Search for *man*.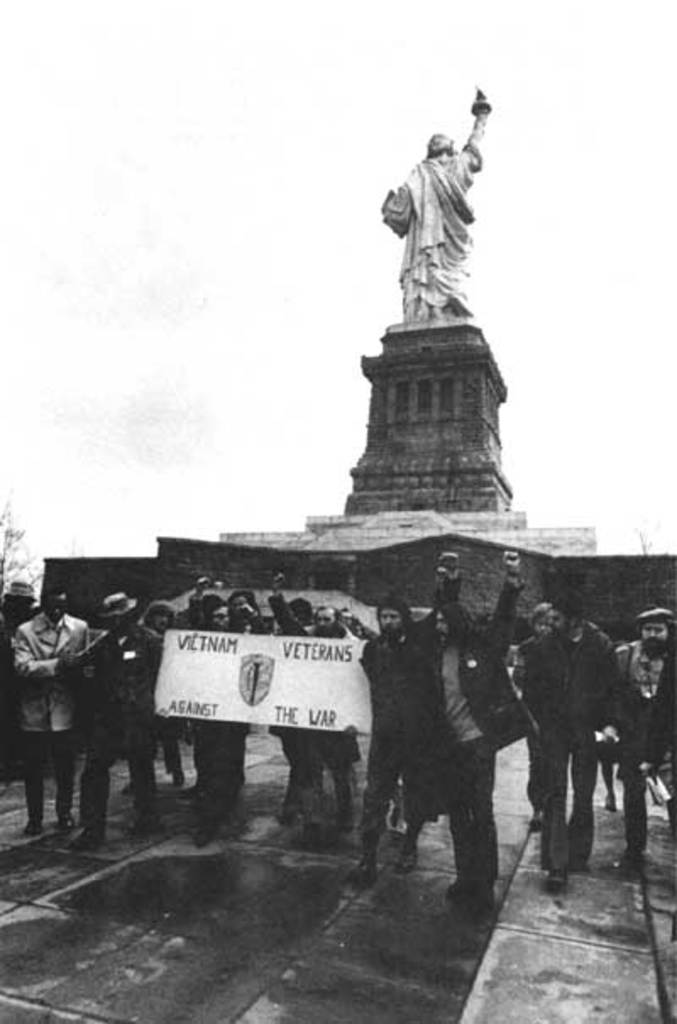
Found at (x1=10, y1=565, x2=115, y2=843).
